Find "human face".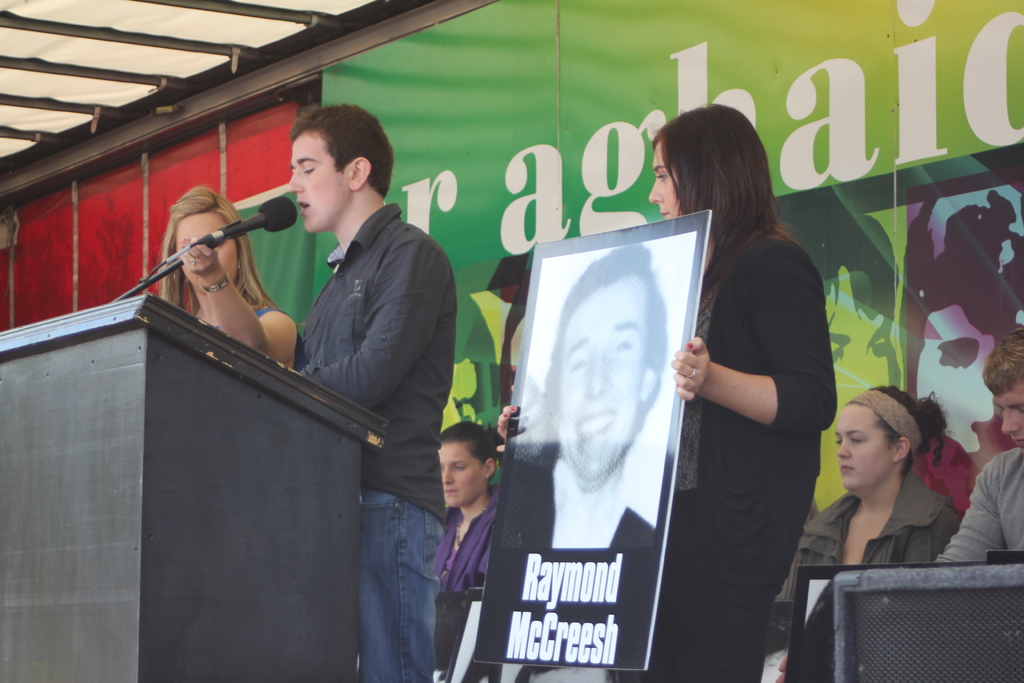
[555,266,645,472].
